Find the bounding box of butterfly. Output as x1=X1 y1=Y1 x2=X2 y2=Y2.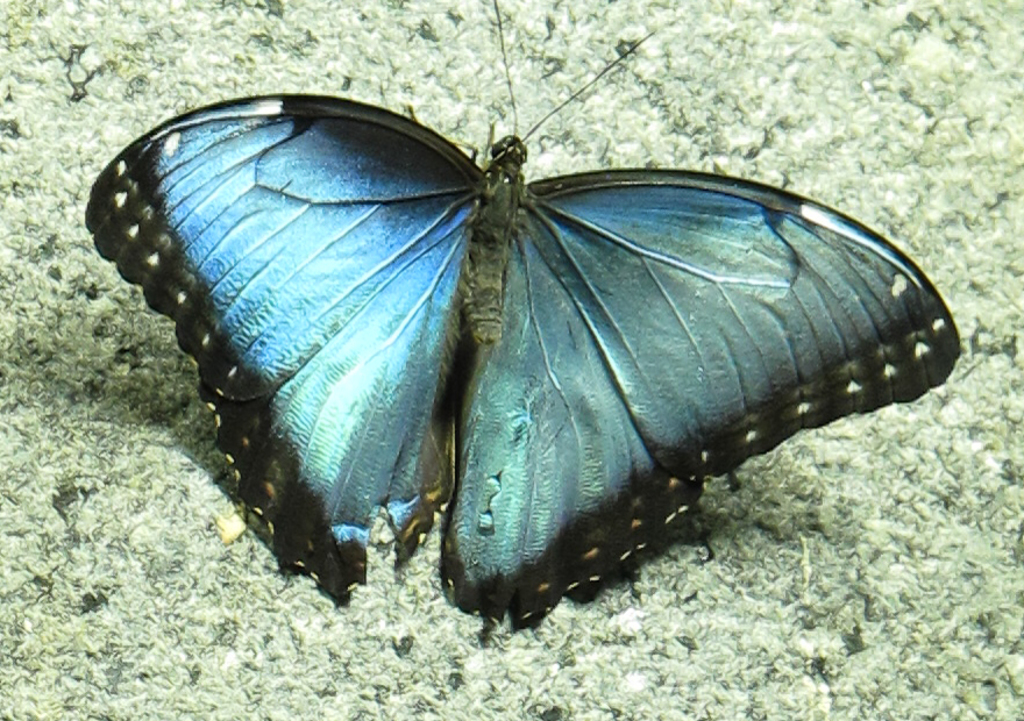
x1=126 y1=0 x2=982 y2=652.
